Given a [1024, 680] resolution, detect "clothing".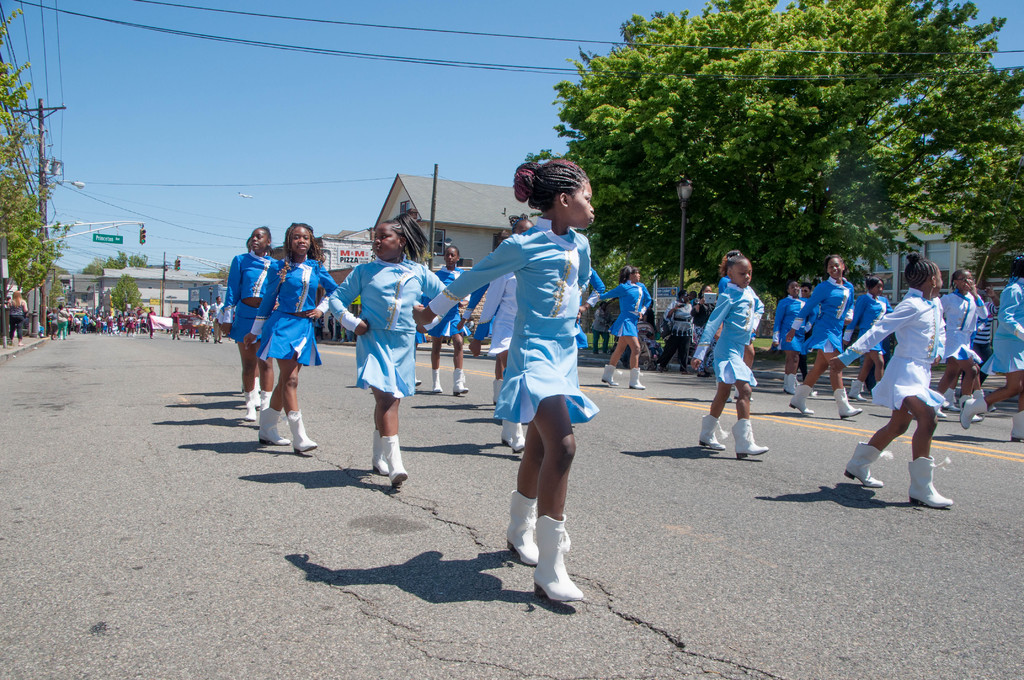
BBox(220, 247, 271, 341).
